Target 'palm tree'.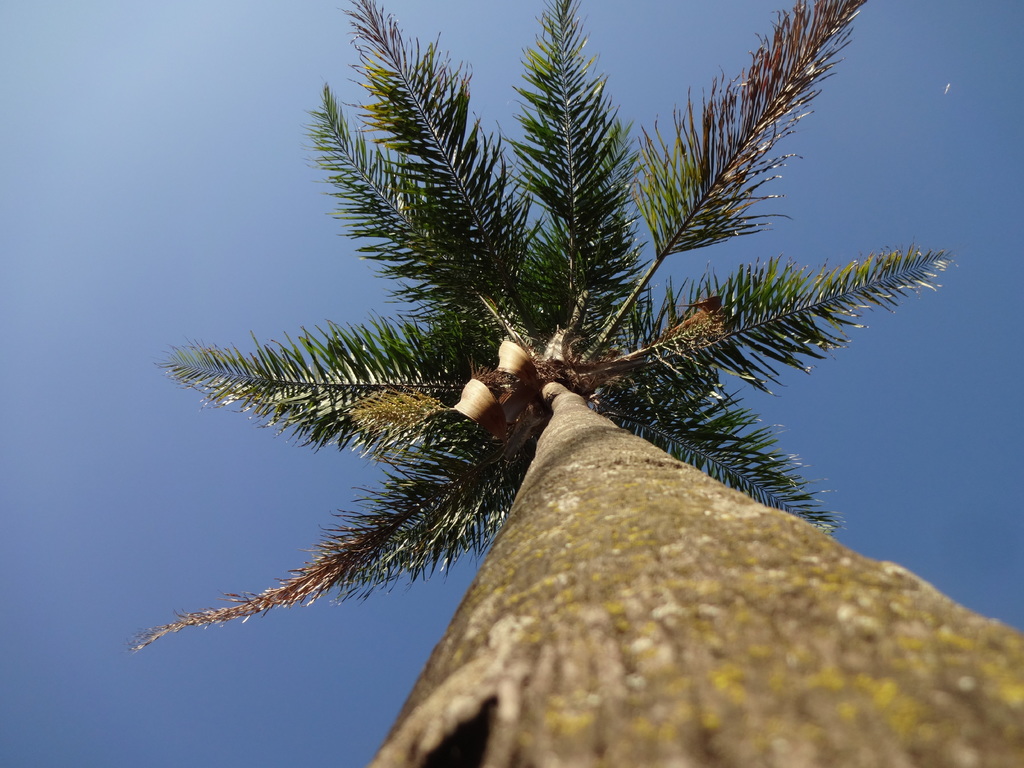
Target region: [x1=159, y1=67, x2=914, y2=724].
